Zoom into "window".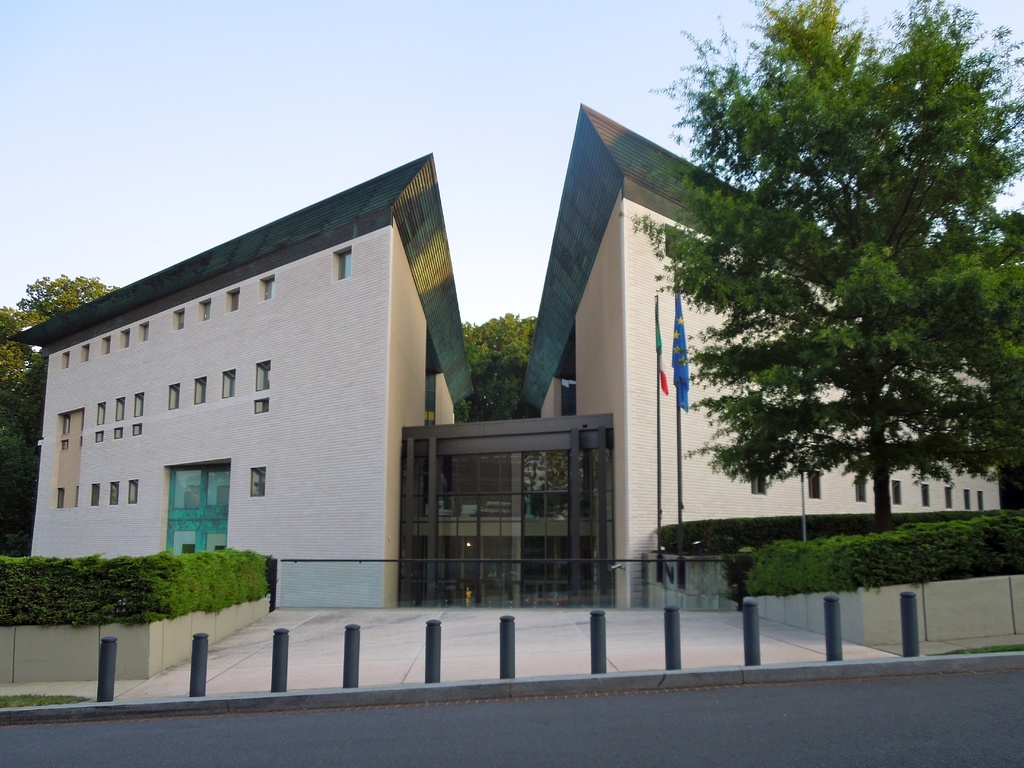
Zoom target: x1=170 y1=307 x2=184 y2=332.
